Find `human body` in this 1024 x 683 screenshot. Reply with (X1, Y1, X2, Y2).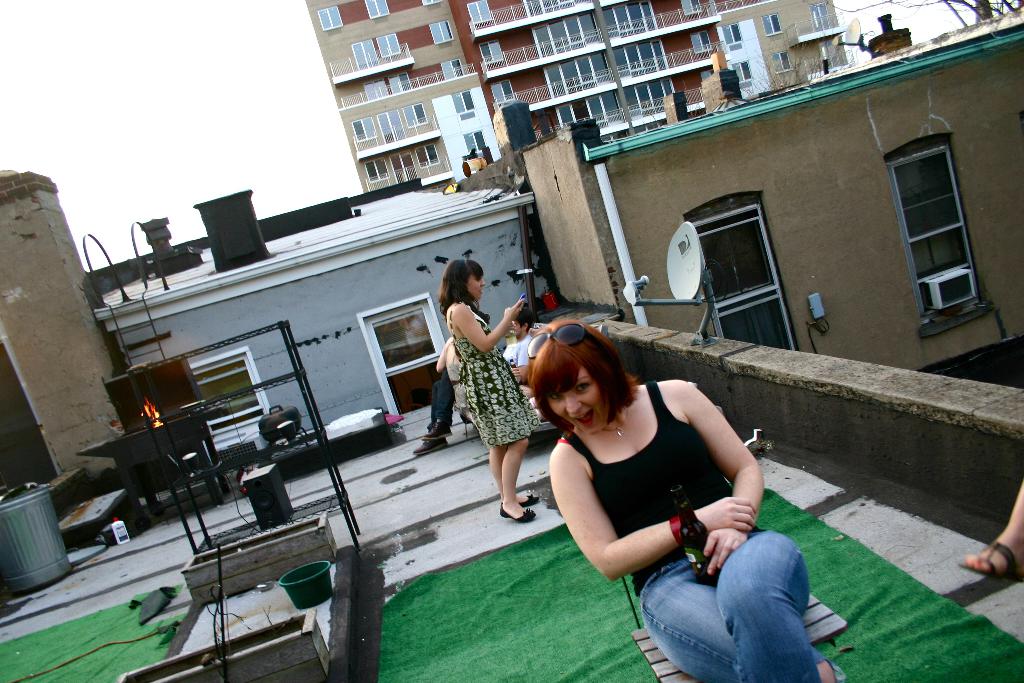
(500, 306, 538, 381).
